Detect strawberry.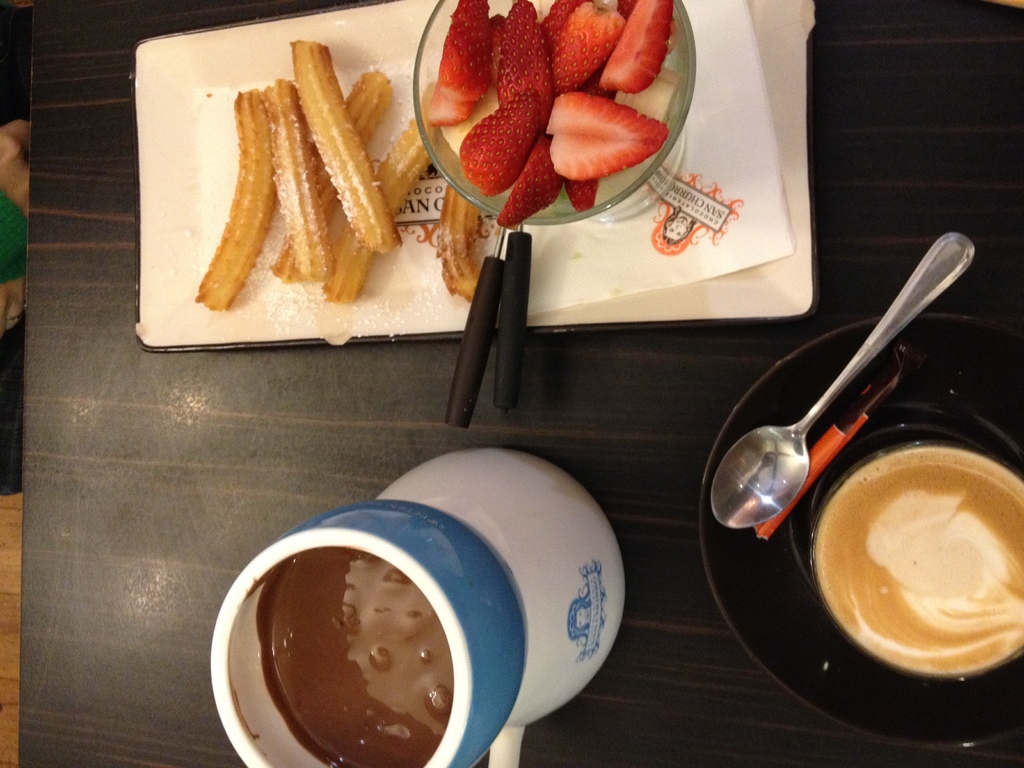
Detected at region(502, 0, 554, 120).
